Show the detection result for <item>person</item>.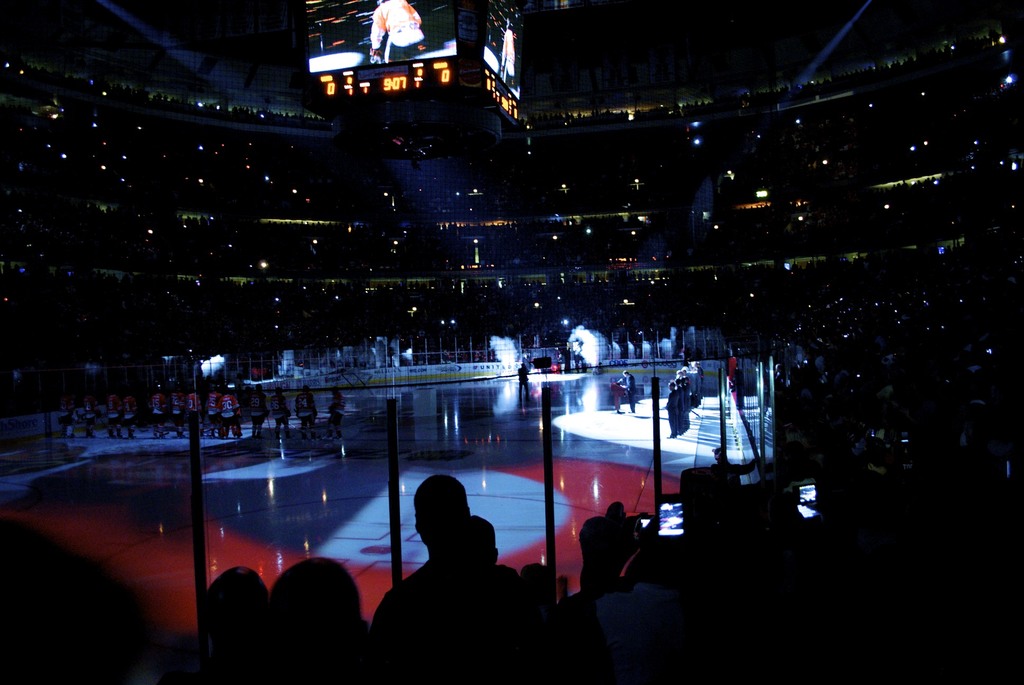
pyautogui.locateOnScreen(577, 491, 646, 585).
